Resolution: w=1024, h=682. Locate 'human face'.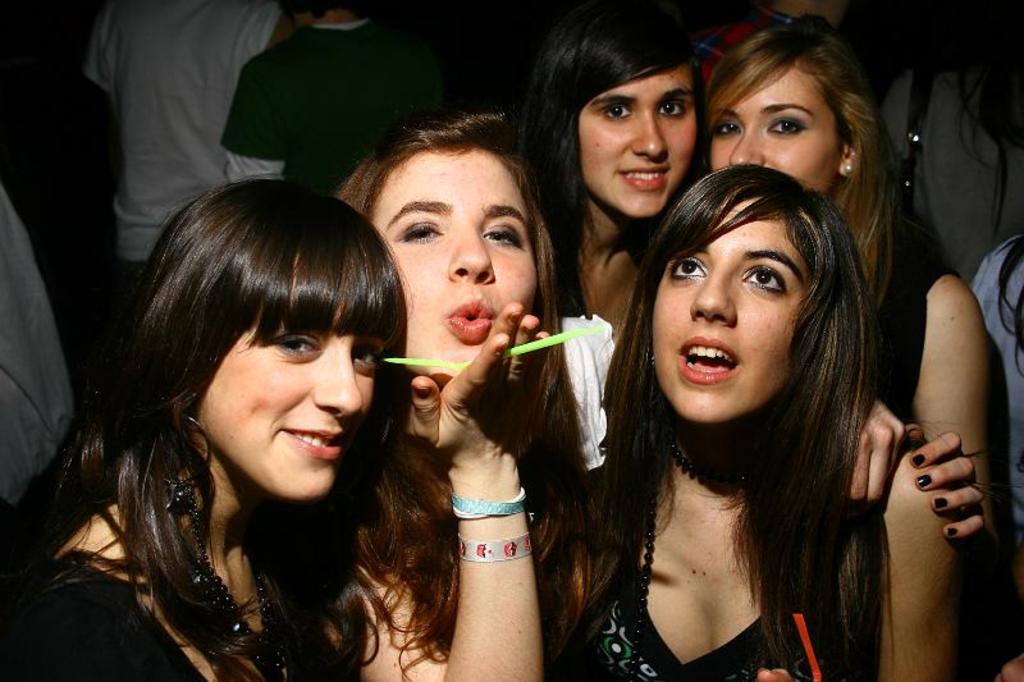
bbox(200, 306, 378, 495).
